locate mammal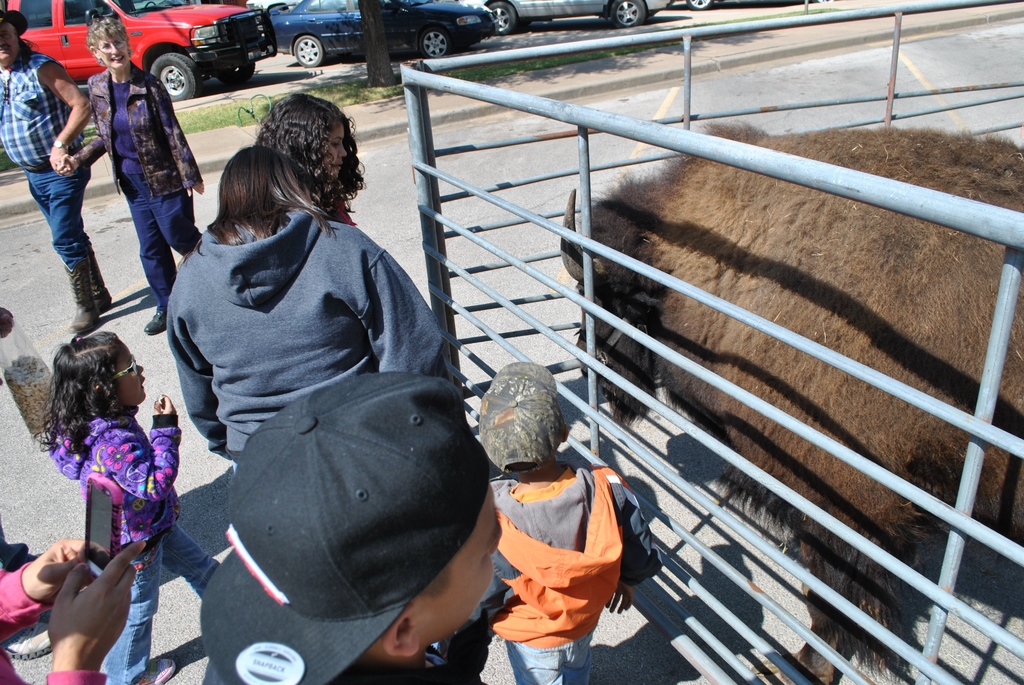
x1=0, y1=305, x2=29, y2=574
